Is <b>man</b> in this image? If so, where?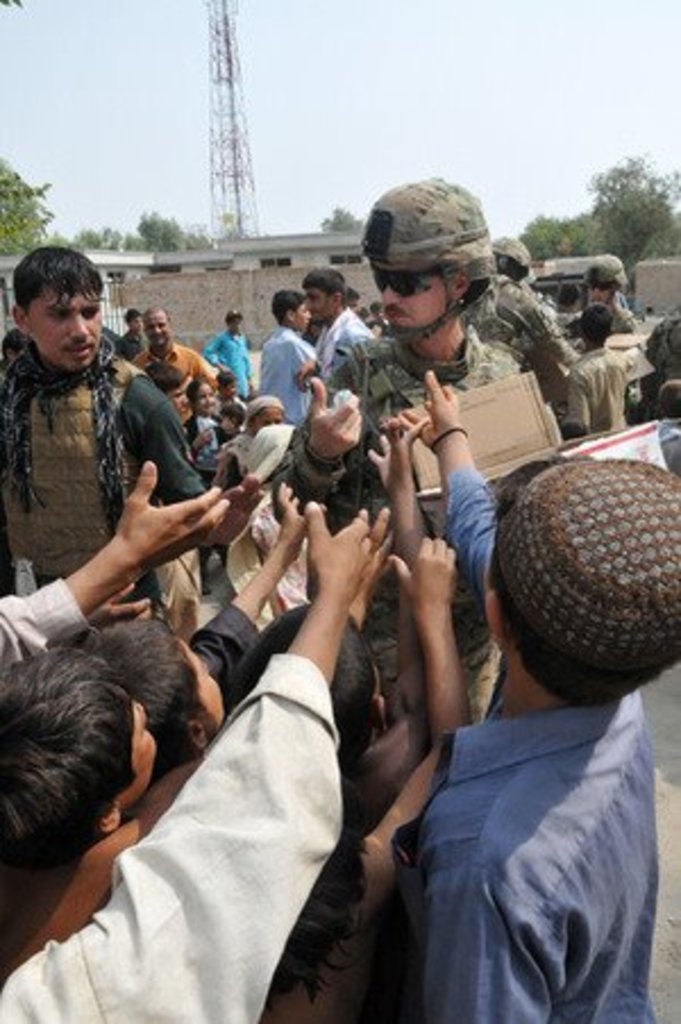
Yes, at detection(567, 236, 663, 356).
